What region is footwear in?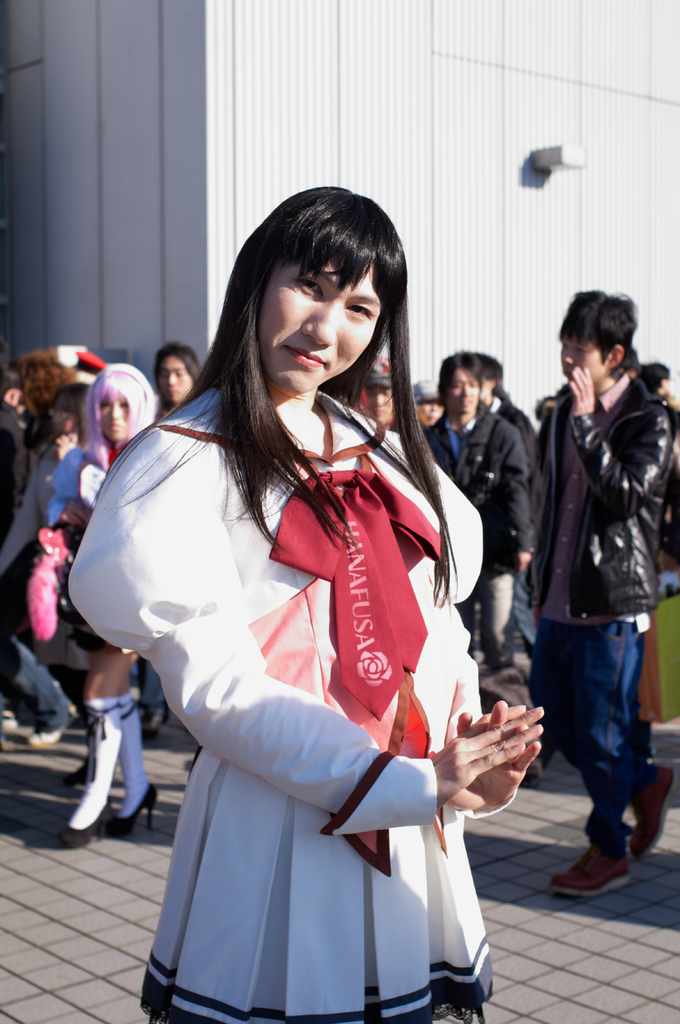
bbox=[64, 751, 90, 785].
